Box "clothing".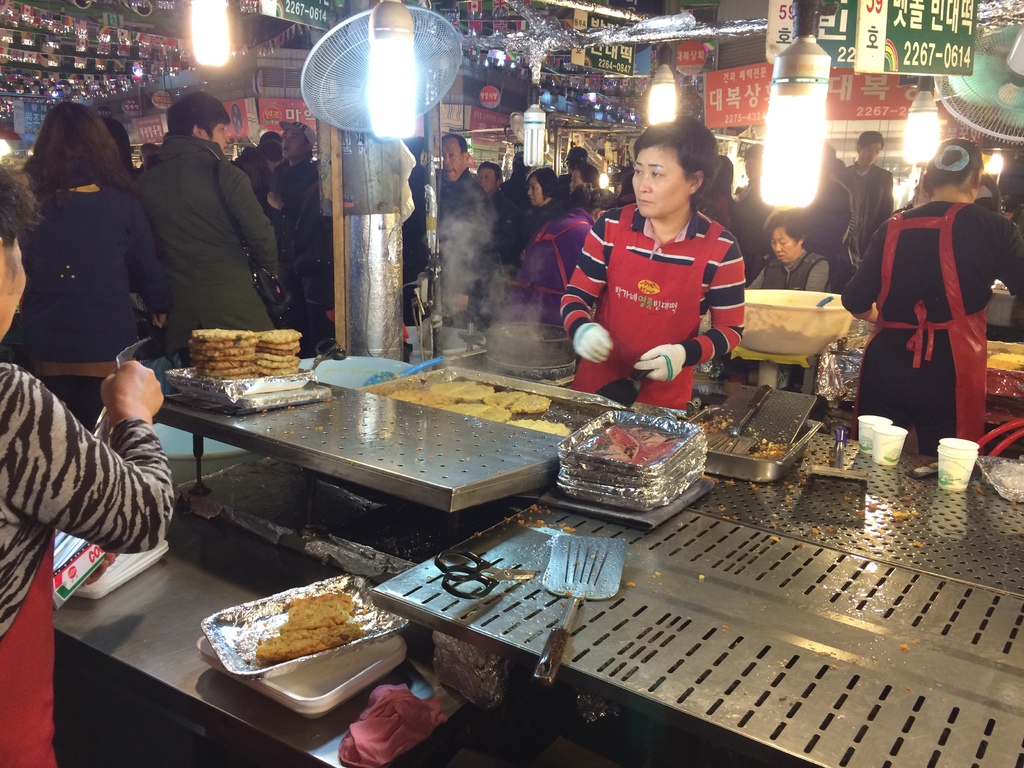
box=[748, 249, 833, 294].
